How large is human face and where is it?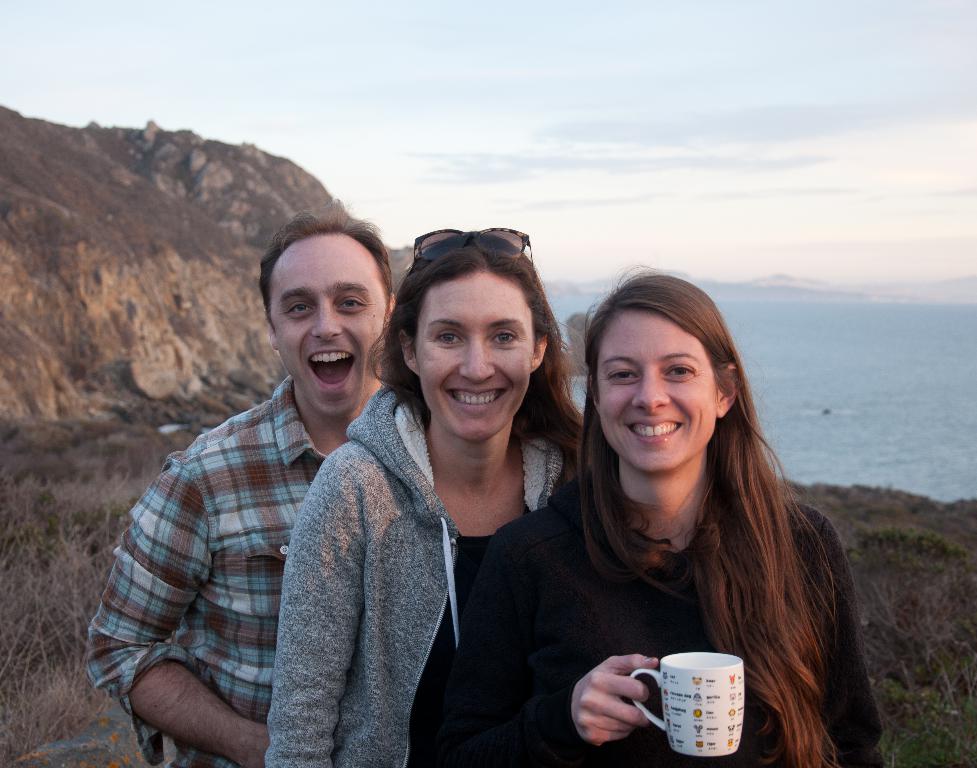
Bounding box: rect(274, 246, 387, 426).
